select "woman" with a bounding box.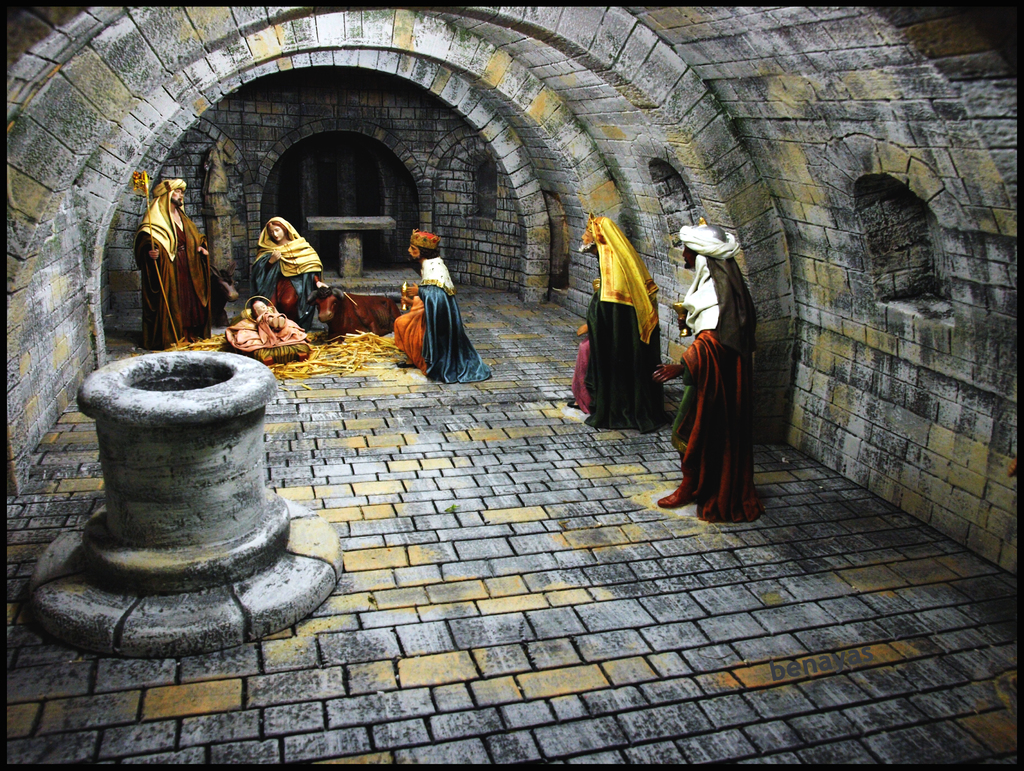
254, 220, 344, 339.
